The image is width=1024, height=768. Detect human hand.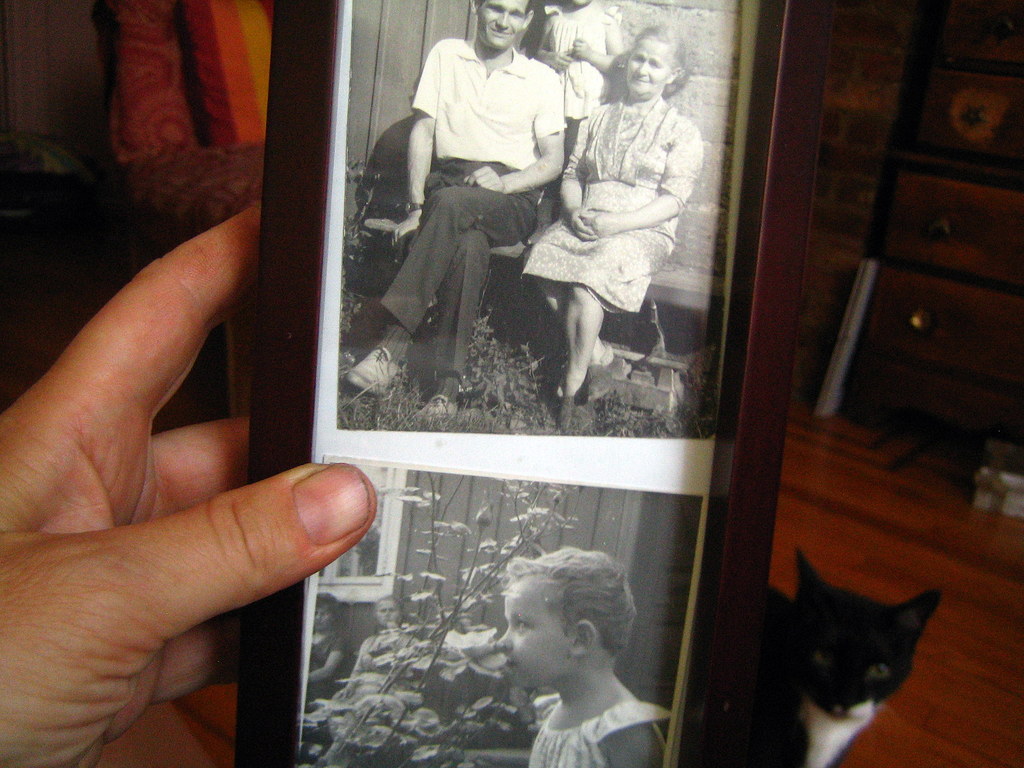
Detection: locate(0, 178, 309, 746).
